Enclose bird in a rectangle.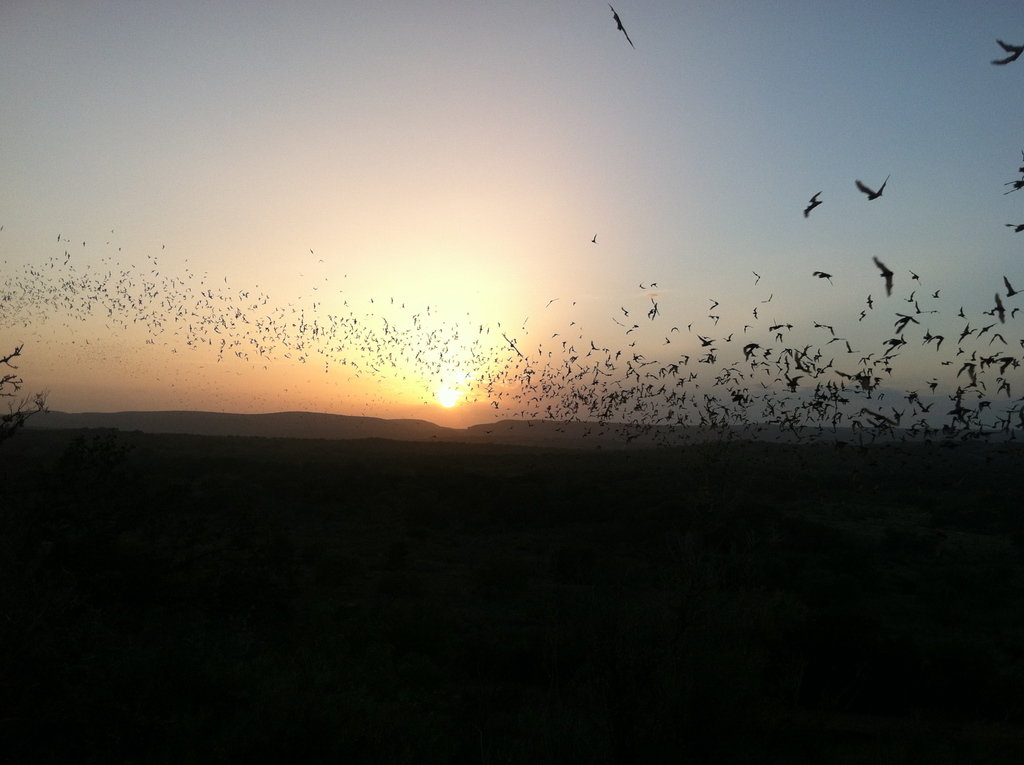
bbox=[610, 1, 633, 47].
